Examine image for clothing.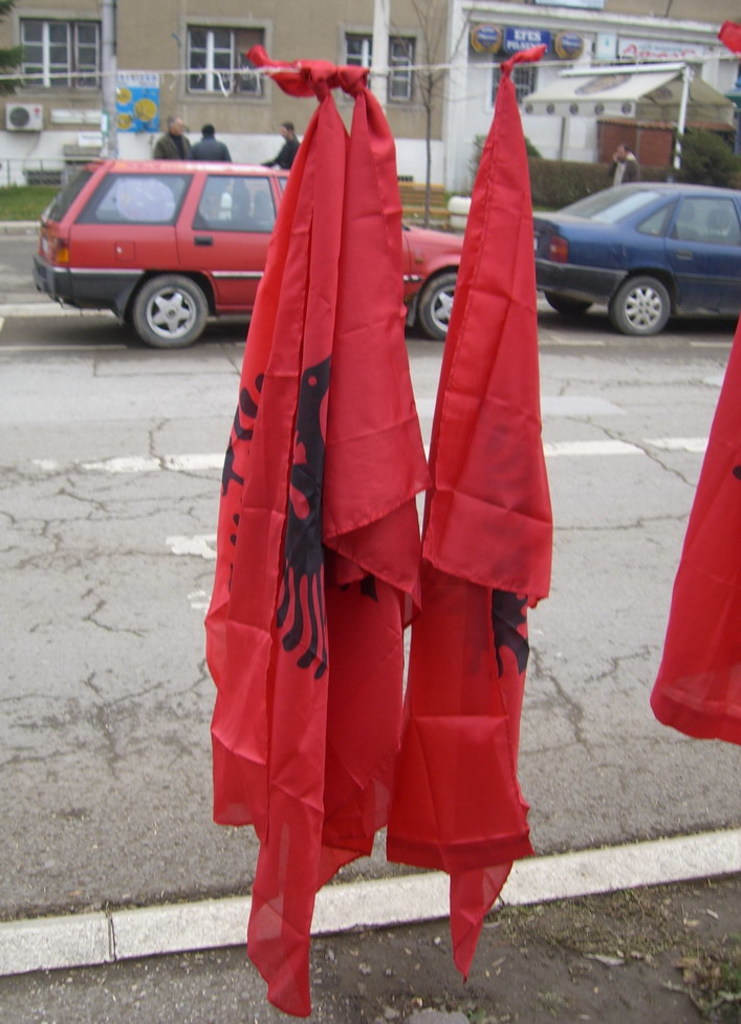
Examination result: l=148, t=134, r=203, b=214.
